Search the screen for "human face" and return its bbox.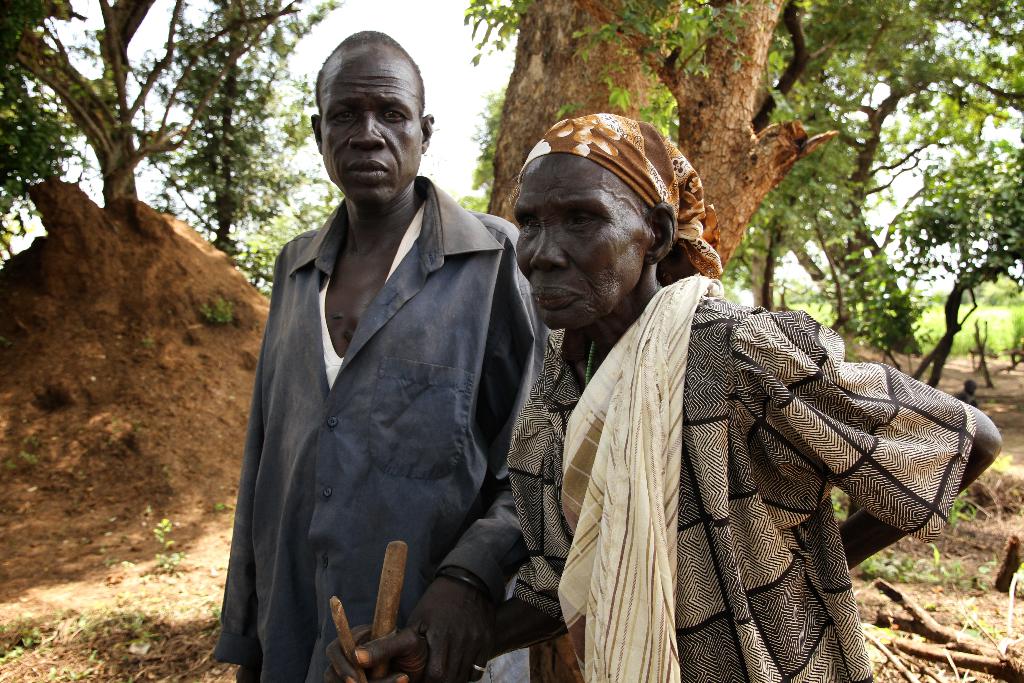
Found: (left=504, top=152, right=652, bottom=331).
